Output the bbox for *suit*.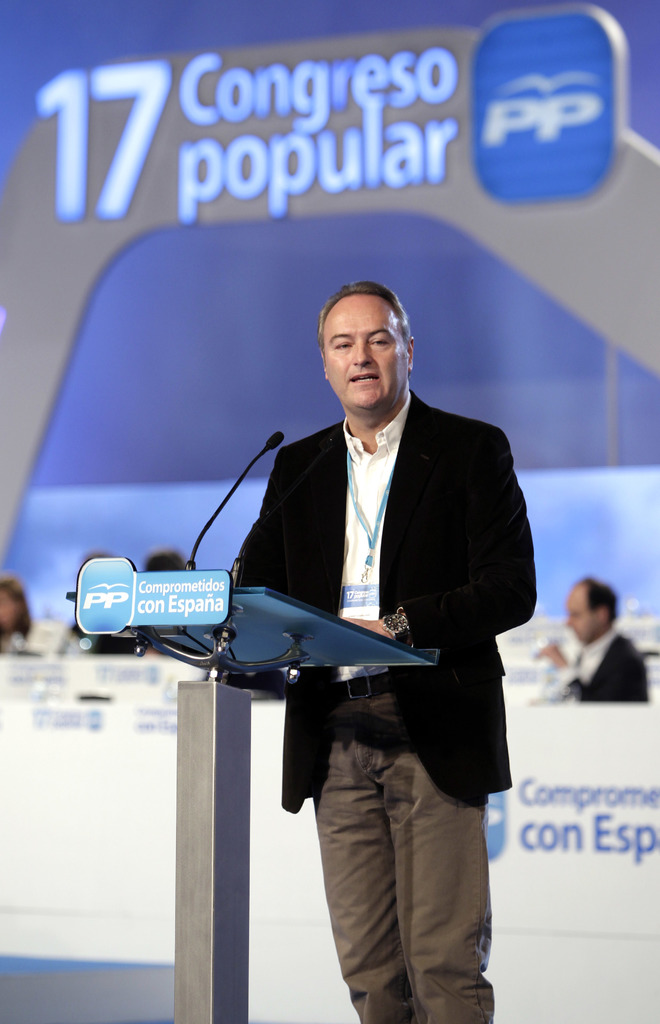
[257,449,530,994].
